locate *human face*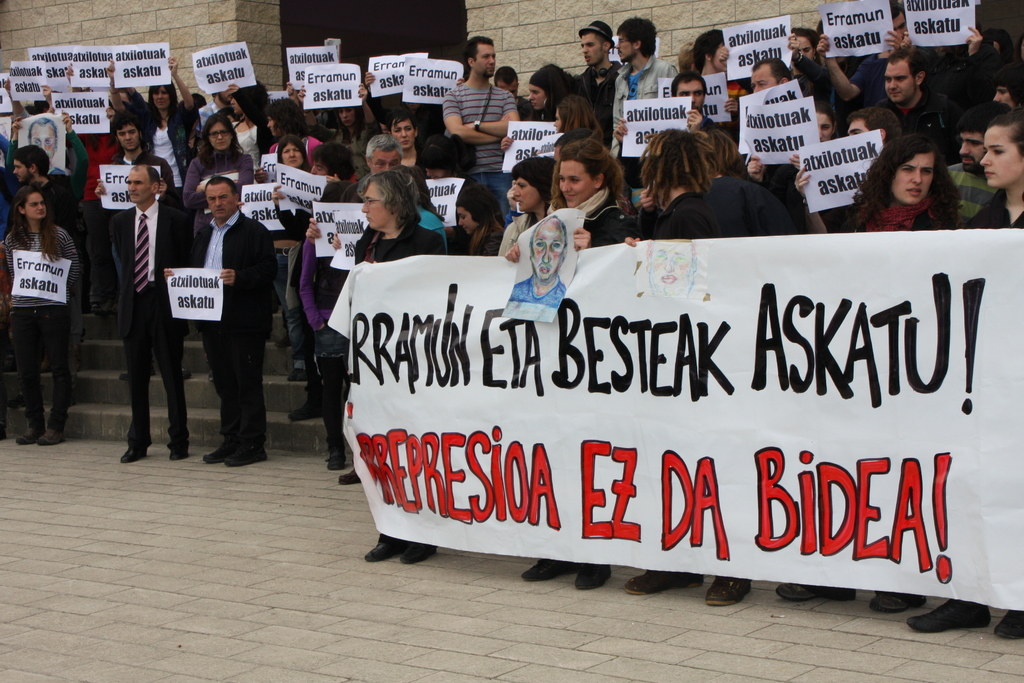
{"left": 961, "top": 132, "right": 985, "bottom": 173}
